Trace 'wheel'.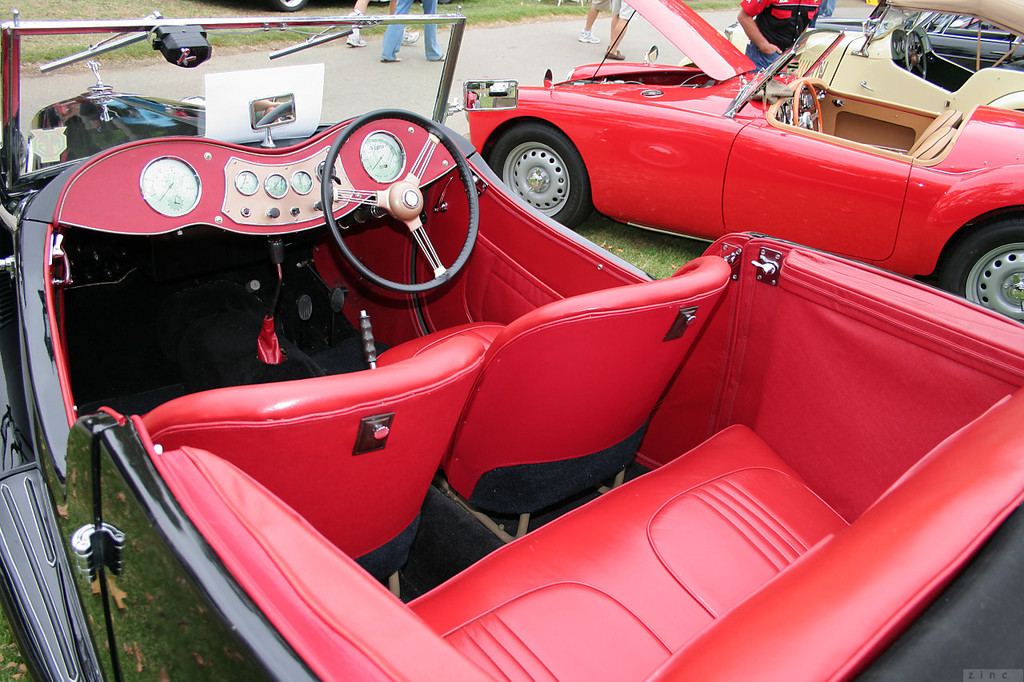
Traced to x1=322, y1=102, x2=479, y2=296.
